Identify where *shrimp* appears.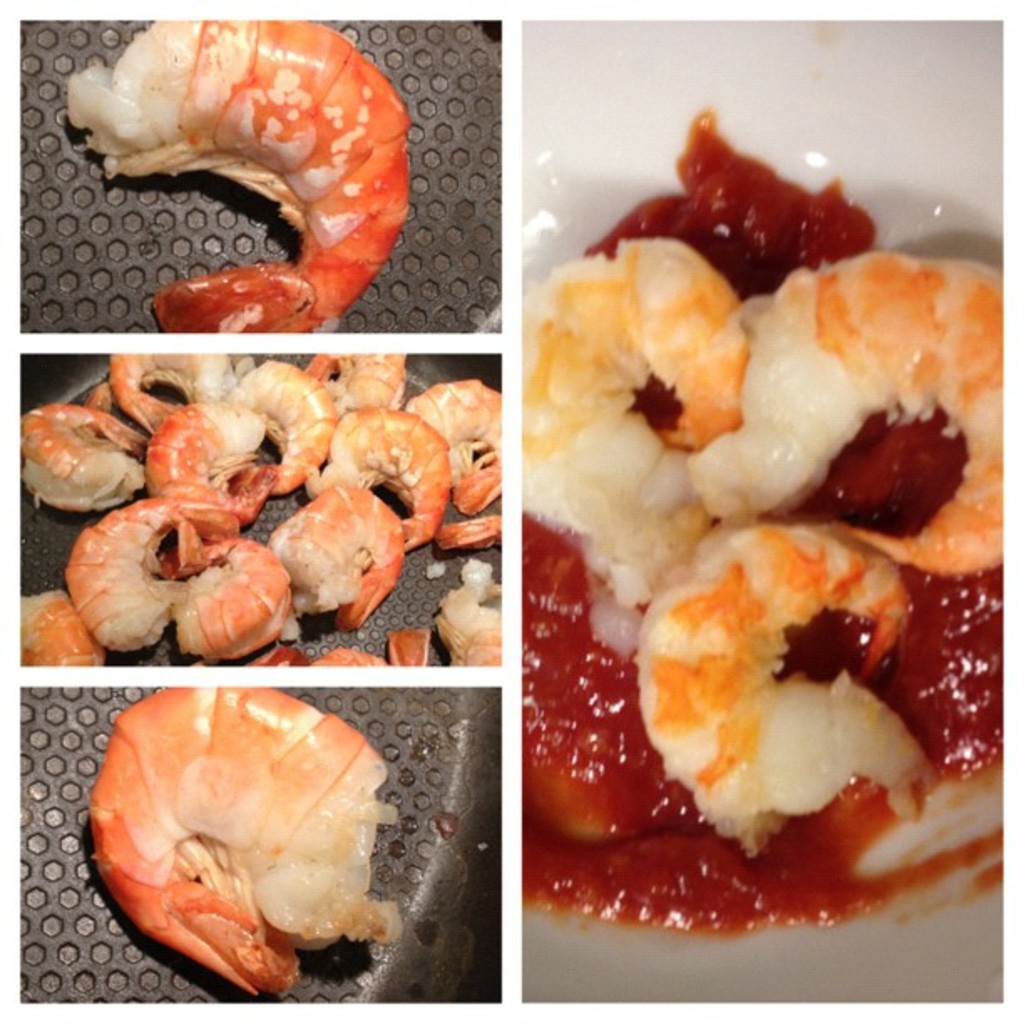
Appears at crop(72, 12, 407, 326).
